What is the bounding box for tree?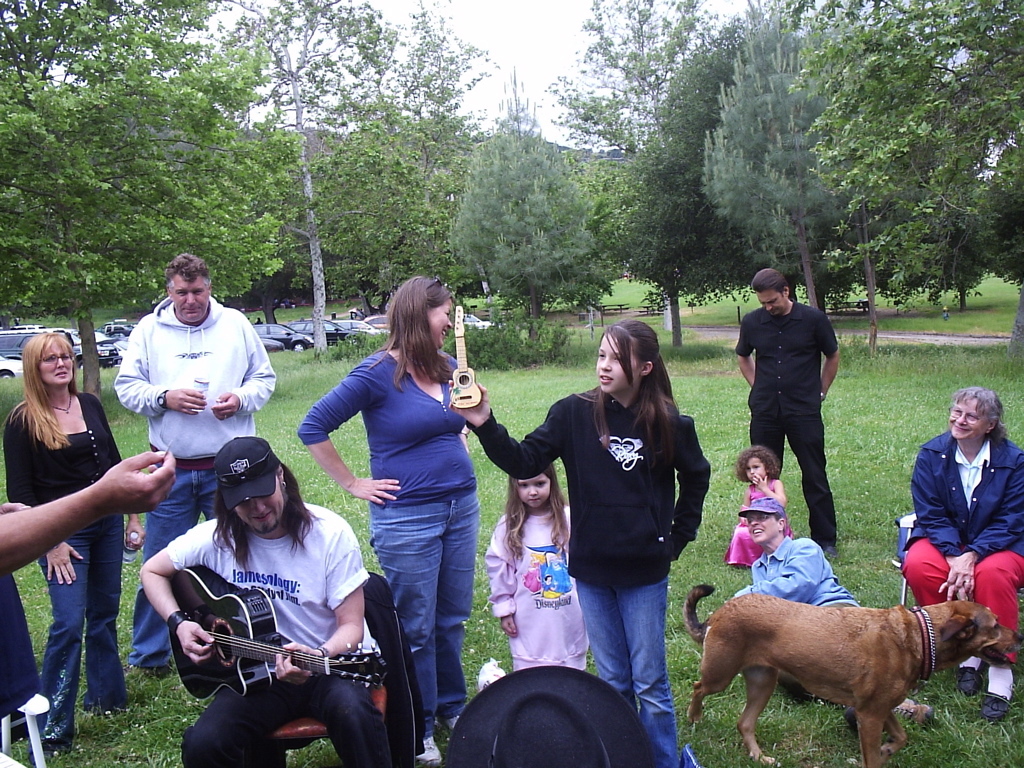
0 0 293 405.
